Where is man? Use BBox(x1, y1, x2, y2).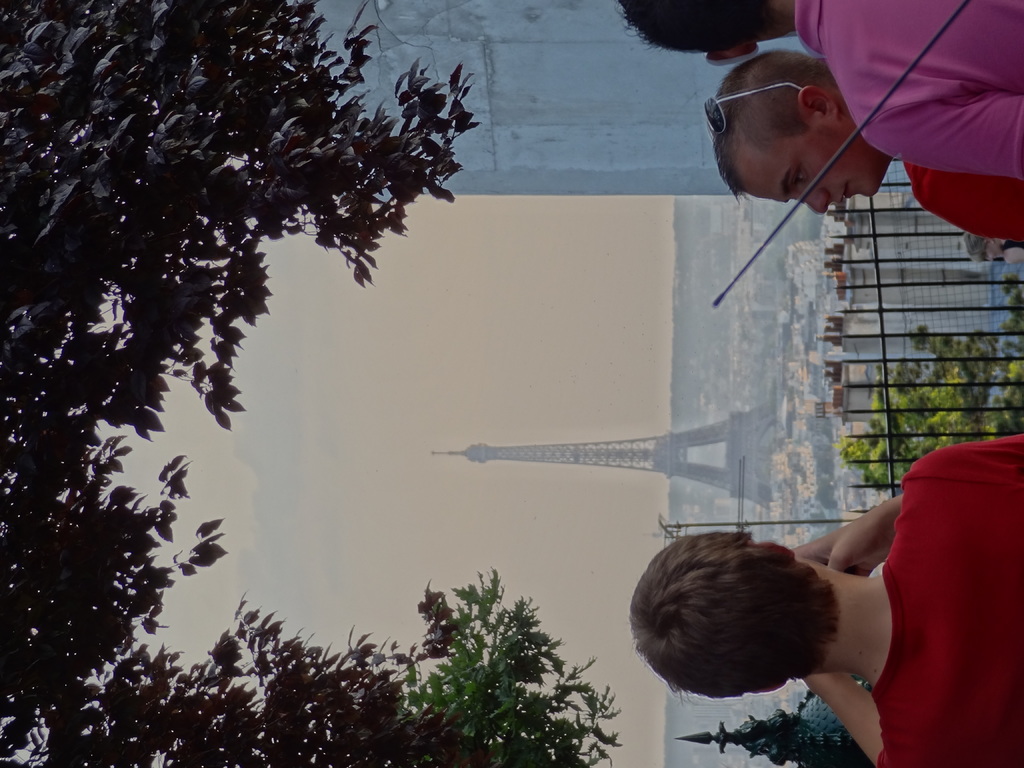
BBox(628, 458, 980, 755).
